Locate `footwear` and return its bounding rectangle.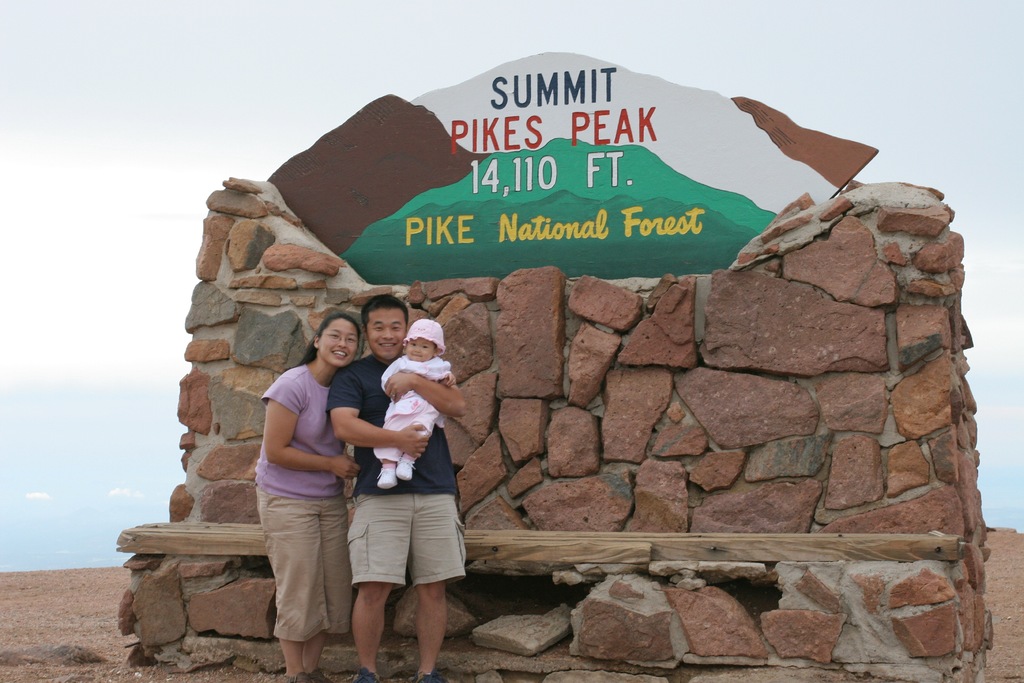
(left=313, top=666, right=339, bottom=682).
